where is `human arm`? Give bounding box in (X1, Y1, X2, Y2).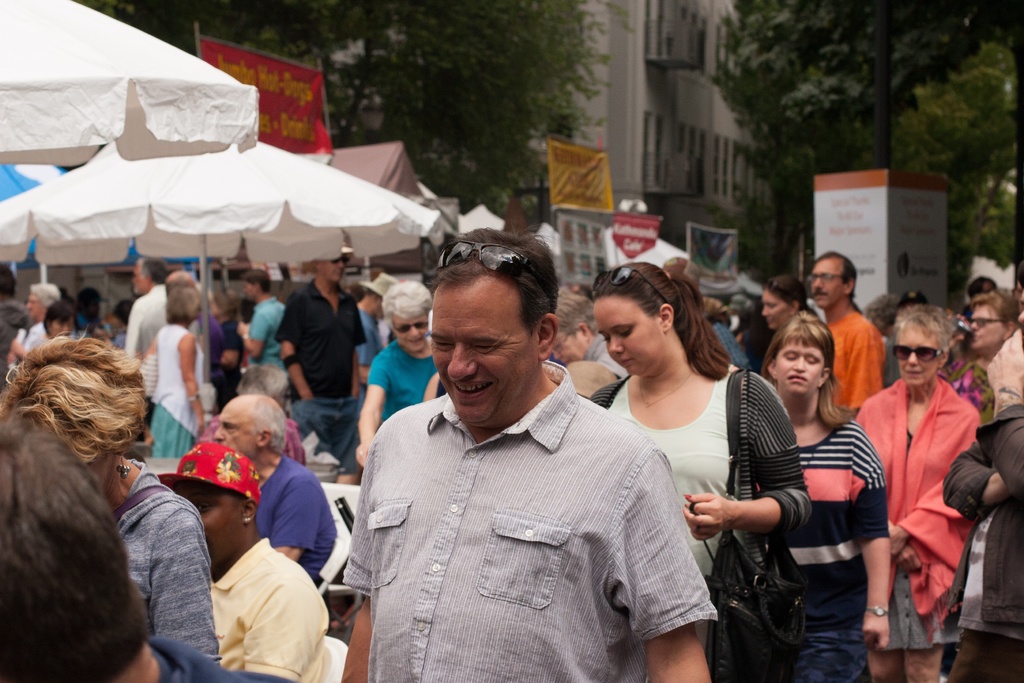
(979, 322, 1023, 513).
